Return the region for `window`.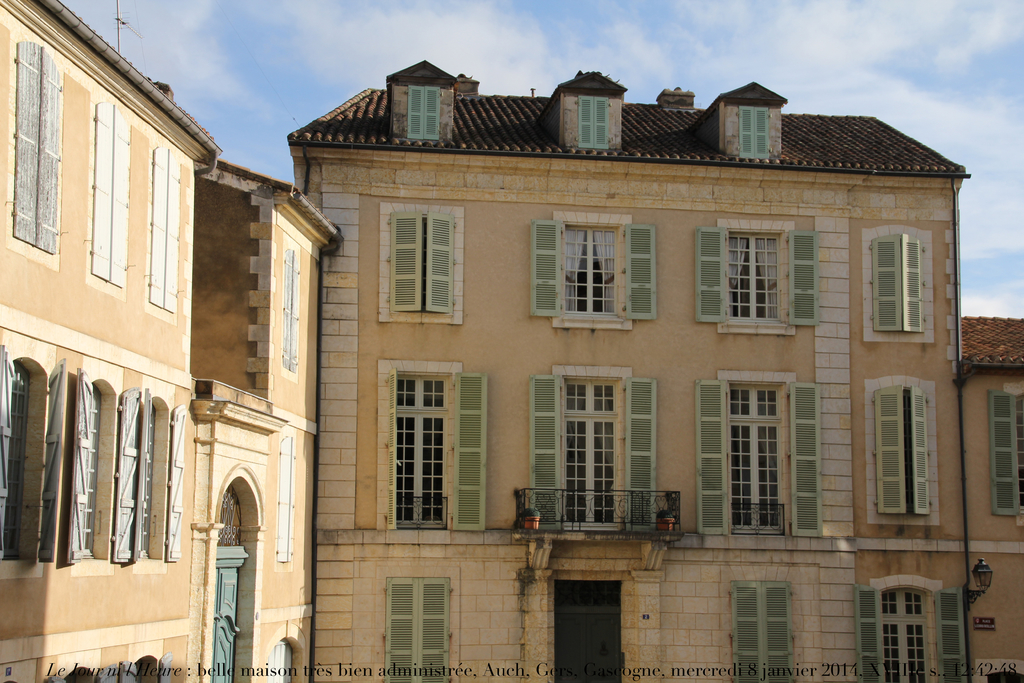
rect(691, 217, 821, 336).
